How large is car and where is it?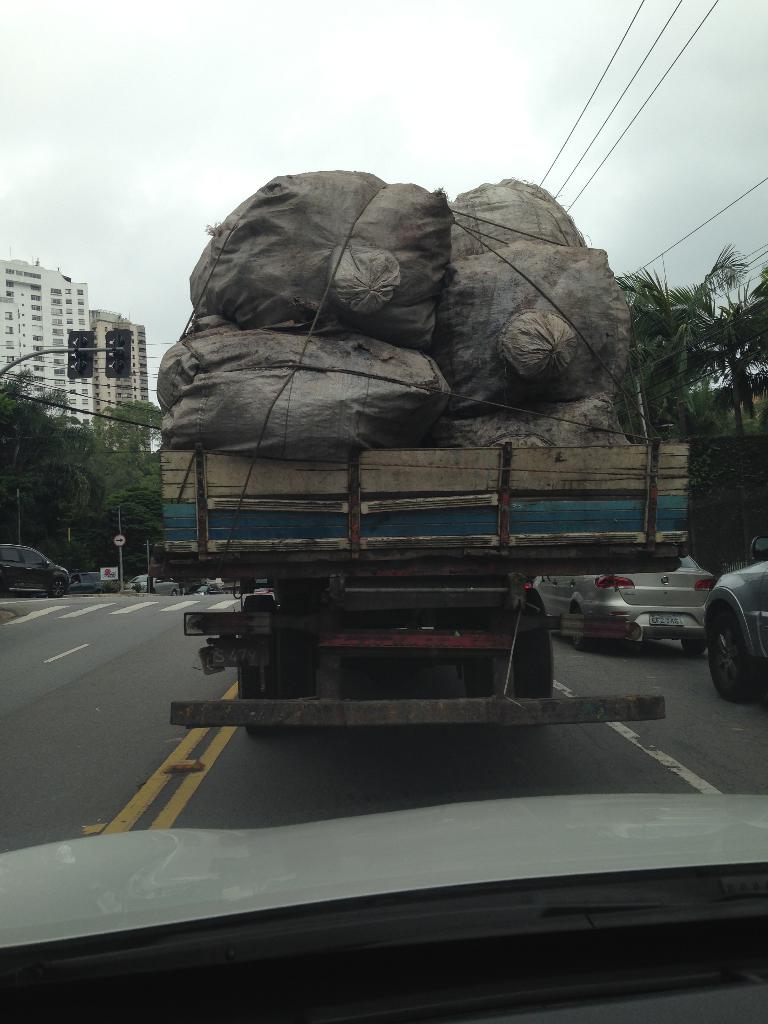
Bounding box: bbox=(534, 547, 716, 650).
